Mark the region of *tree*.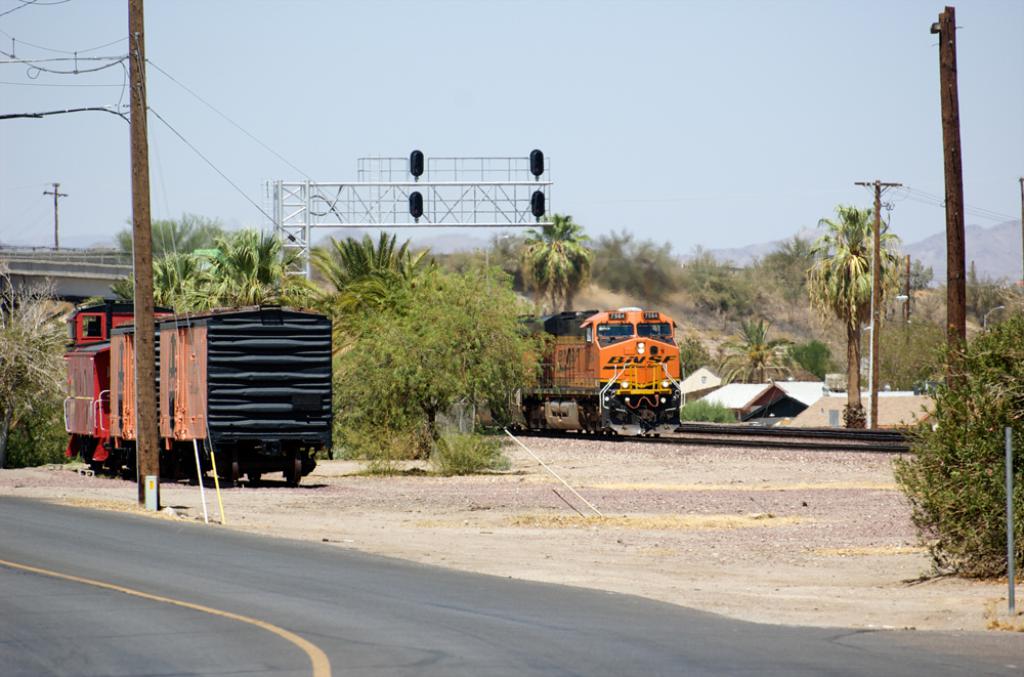
Region: [left=200, top=215, right=303, bottom=301].
